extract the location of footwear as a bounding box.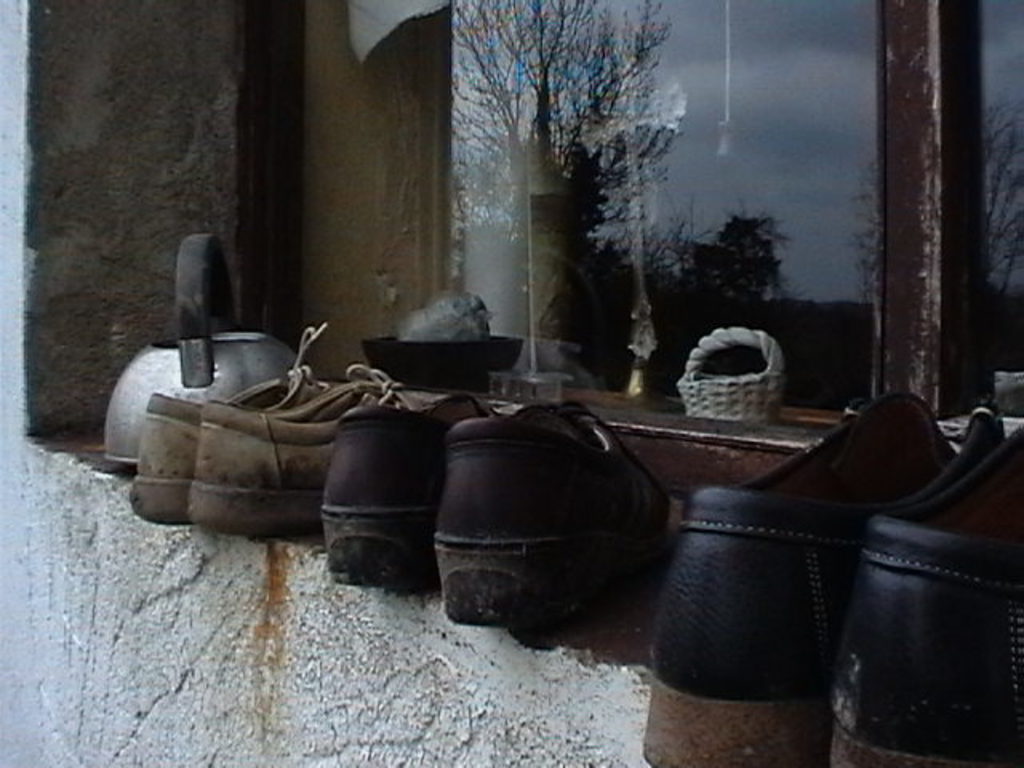
locate(842, 419, 1022, 766).
